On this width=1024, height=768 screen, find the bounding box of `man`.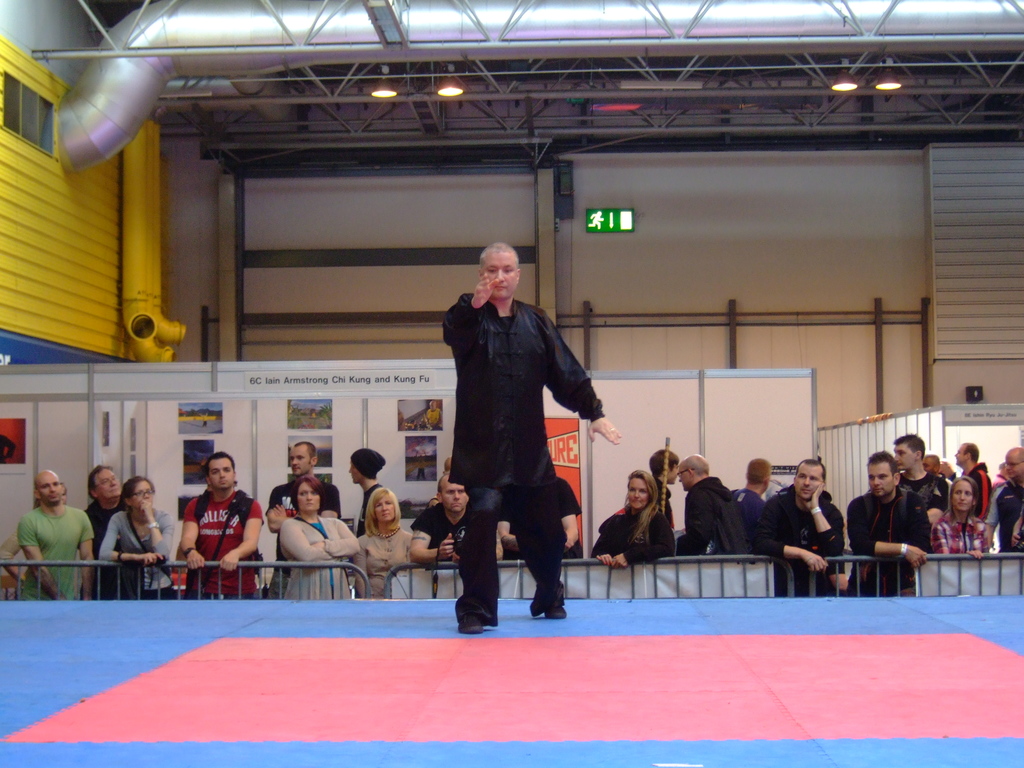
Bounding box: {"x1": 948, "y1": 436, "x2": 991, "y2": 509}.
